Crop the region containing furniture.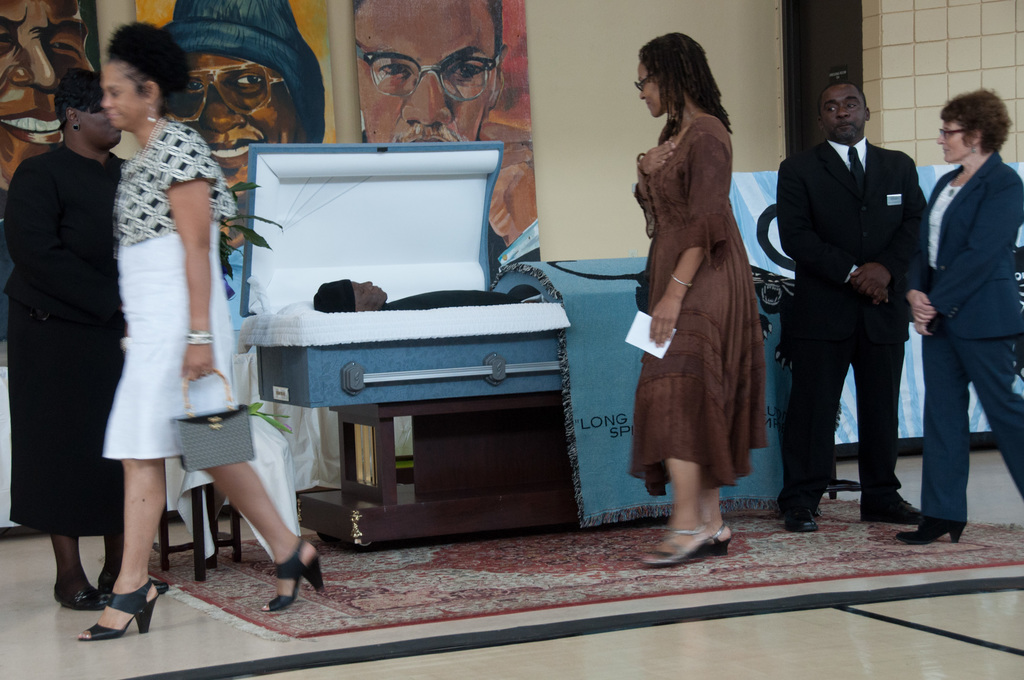
Crop region: 300/393/566/549.
